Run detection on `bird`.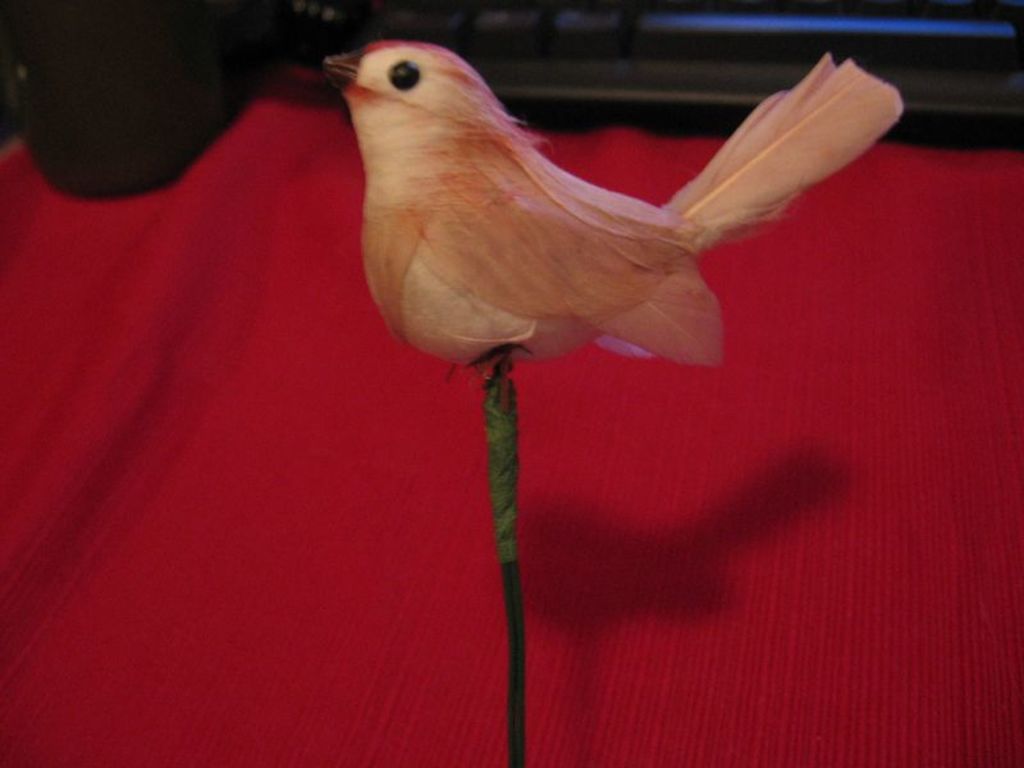
Result: bbox(283, 37, 915, 408).
